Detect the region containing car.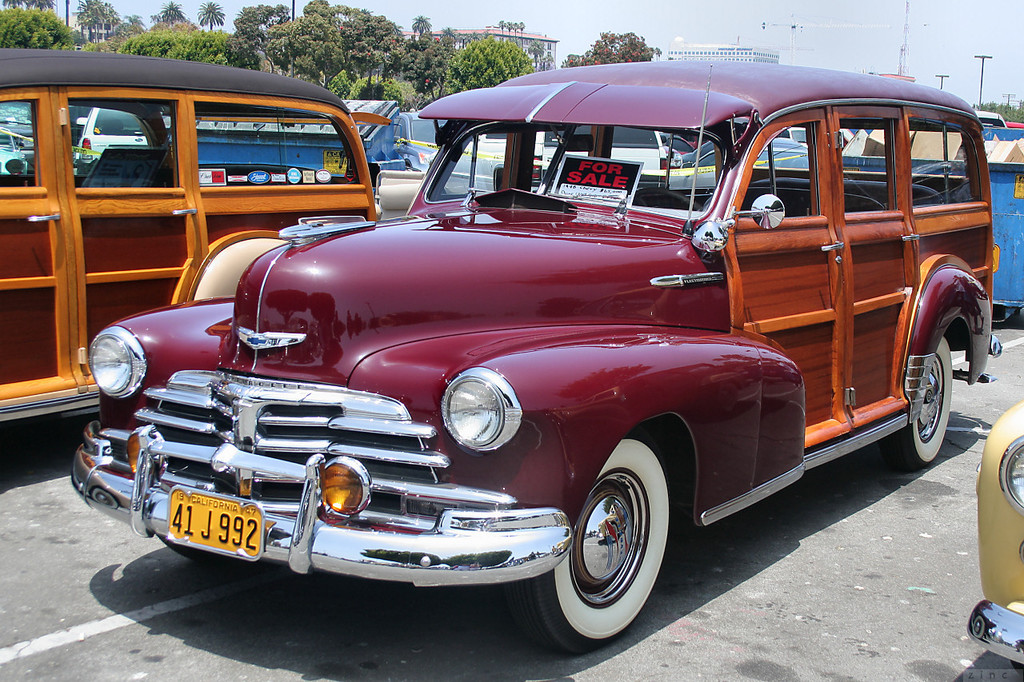
(980,393,1023,676).
